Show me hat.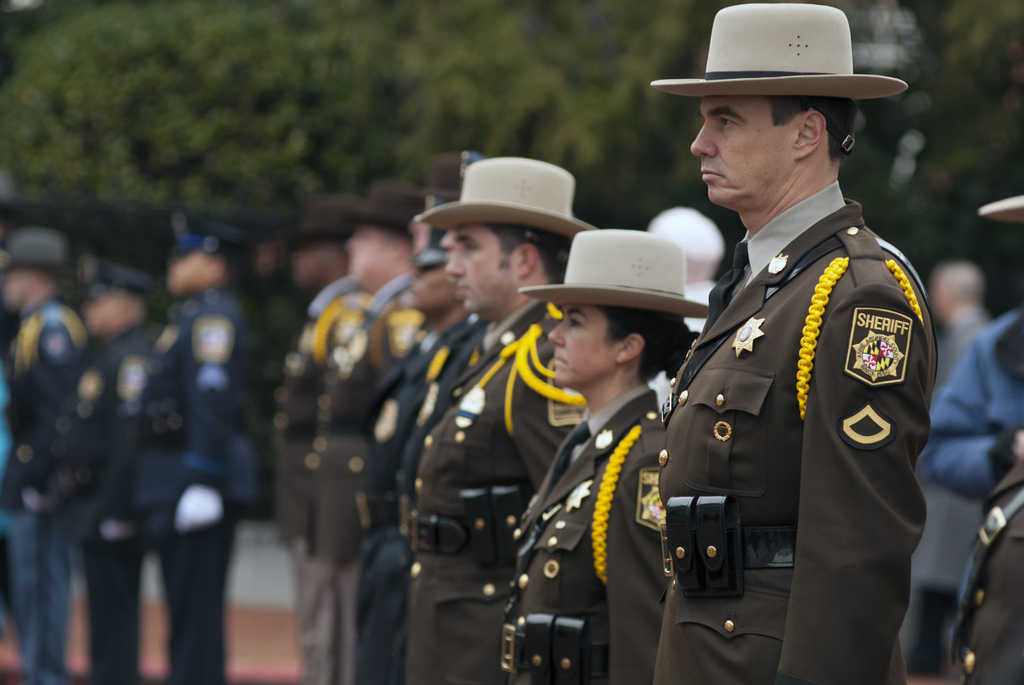
hat is here: (416,156,591,239).
